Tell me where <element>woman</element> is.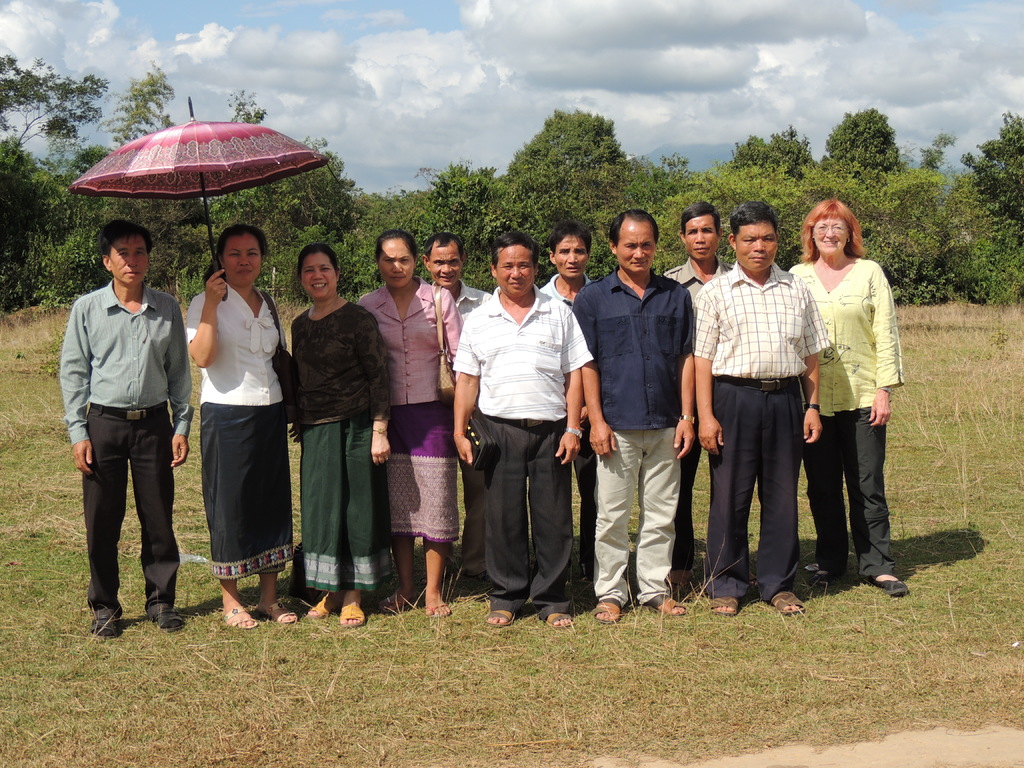
<element>woman</element> is at <box>355,224,478,621</box>.
